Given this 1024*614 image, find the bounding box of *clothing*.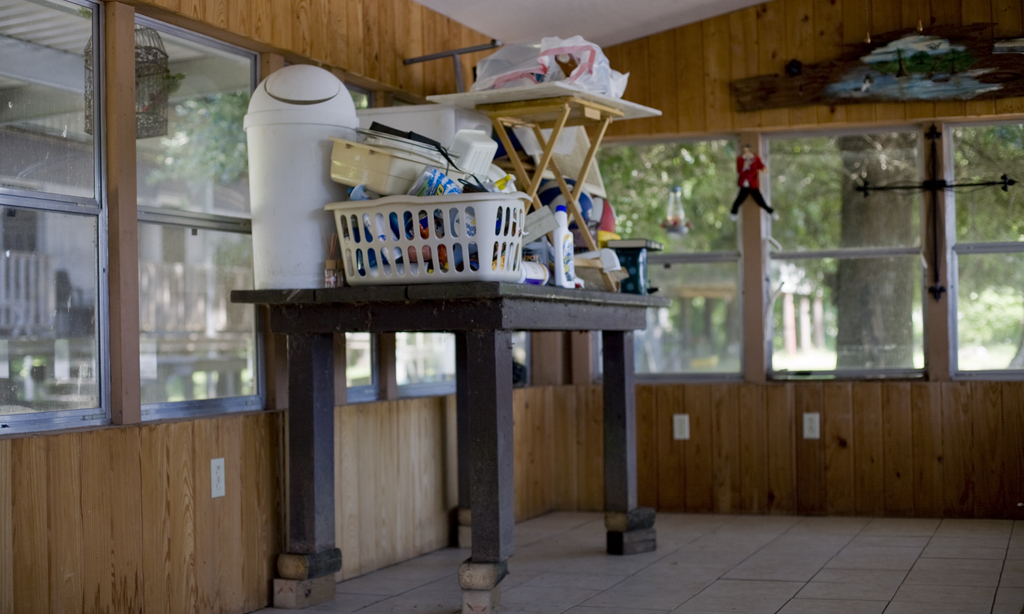
bbox(728, 154, 768, 209).
